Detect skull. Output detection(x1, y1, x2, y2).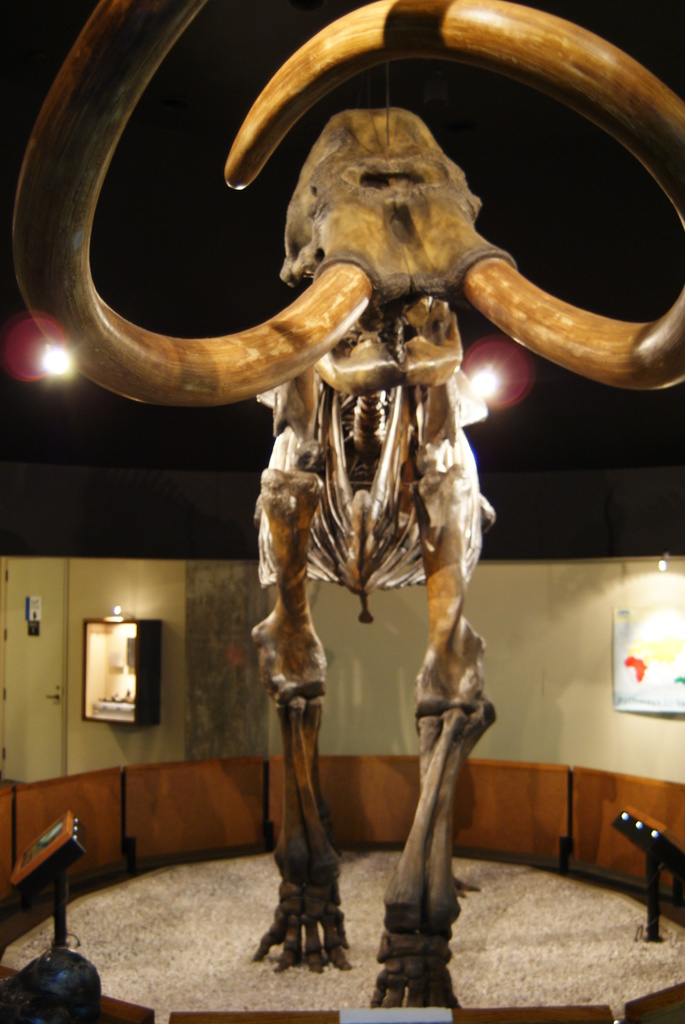
detection(11, 0, 684, 420).
